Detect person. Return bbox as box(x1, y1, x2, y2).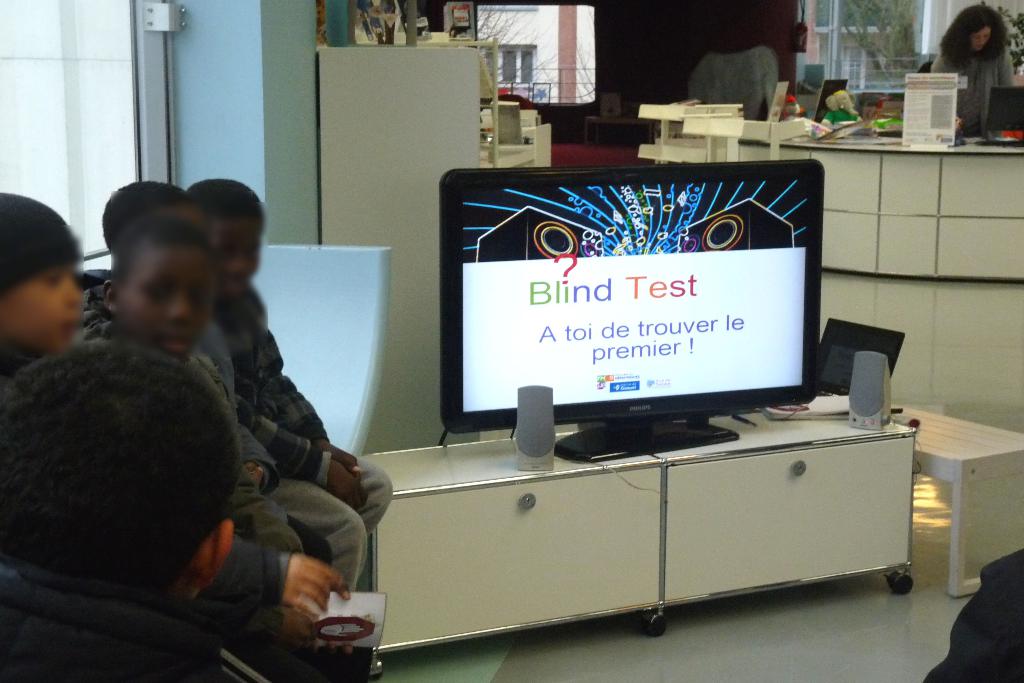
box(0, 353, 233, 682).
